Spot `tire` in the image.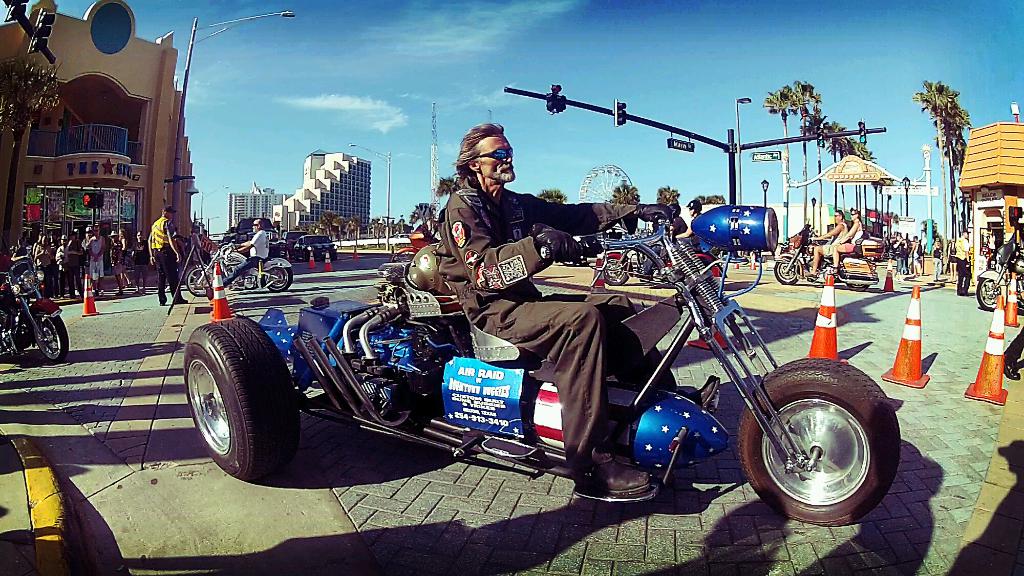
`tire` found at bbox=[33, 305, 68, 364].
